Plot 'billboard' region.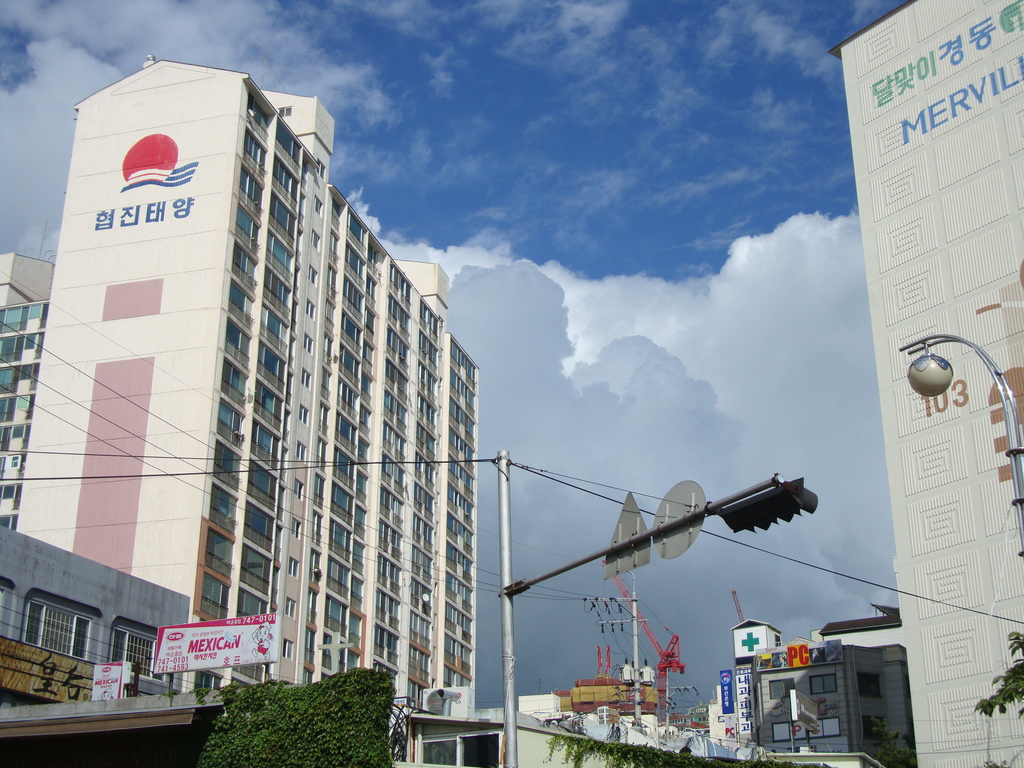
Plotted at 785/643/812/669.
